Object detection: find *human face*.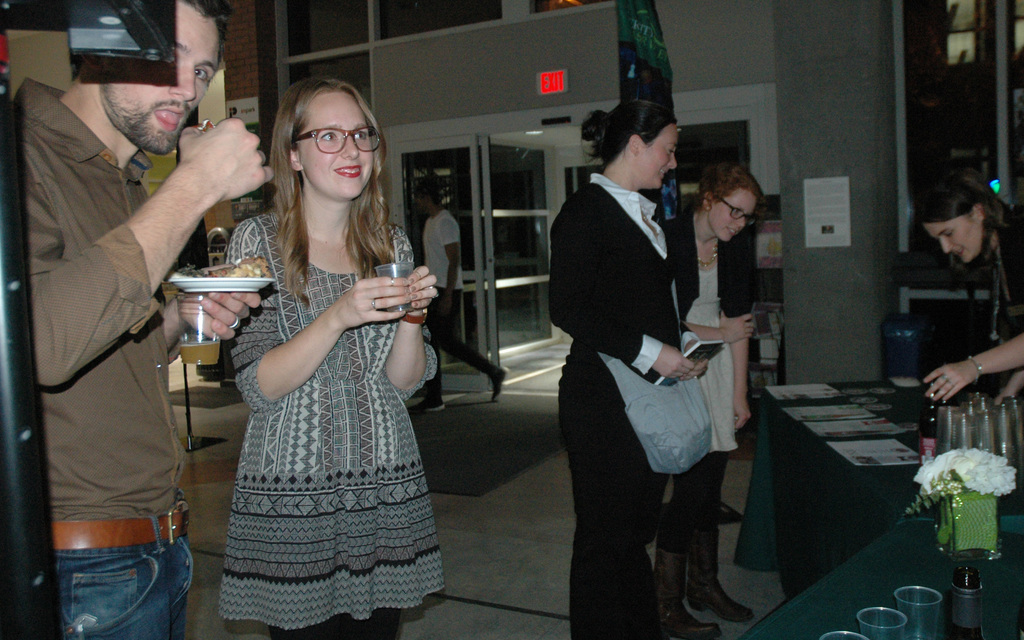
crop(713, 193, 760, 244).
